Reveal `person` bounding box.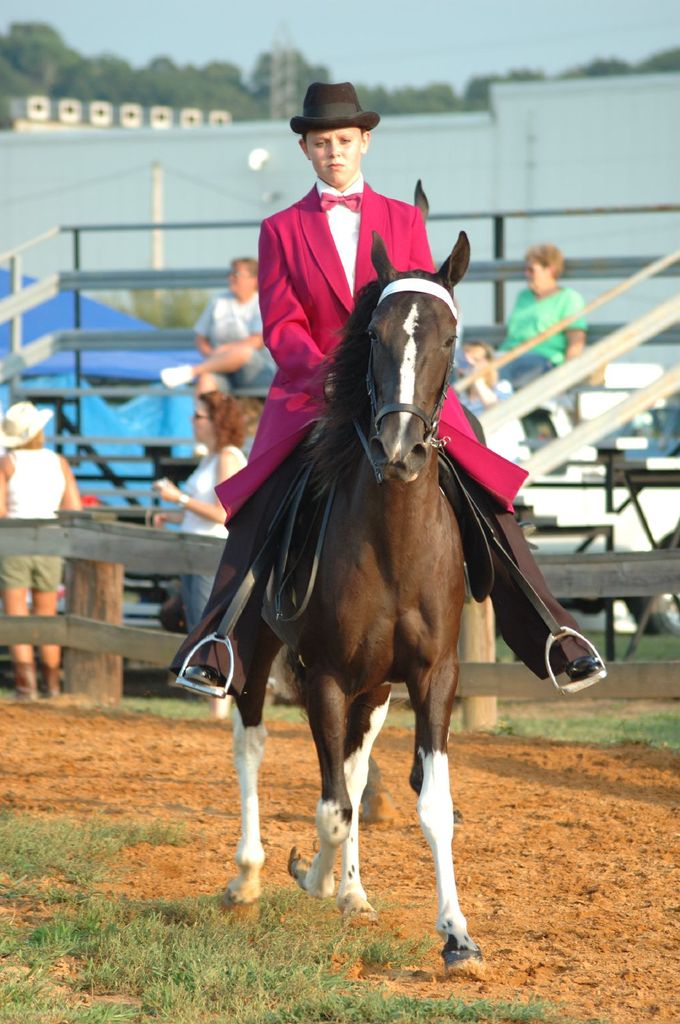
Revealed: x1=455, y1=339, x2=507, y2=412.
